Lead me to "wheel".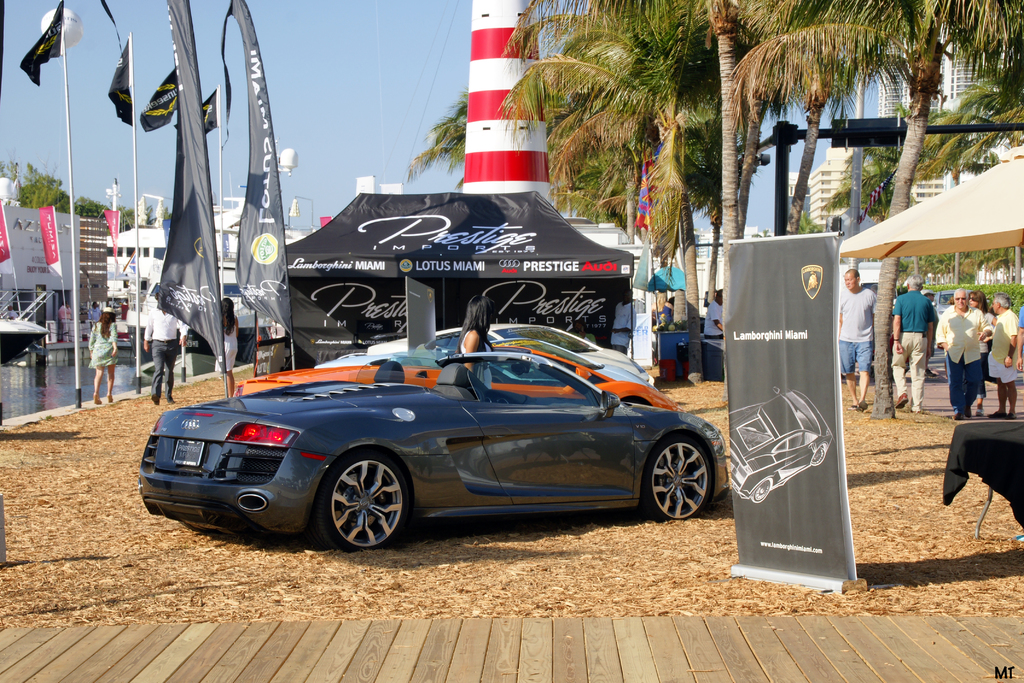
Lead to {"left": 643, "top": 437, "right": 715, "bottom": 523}.
